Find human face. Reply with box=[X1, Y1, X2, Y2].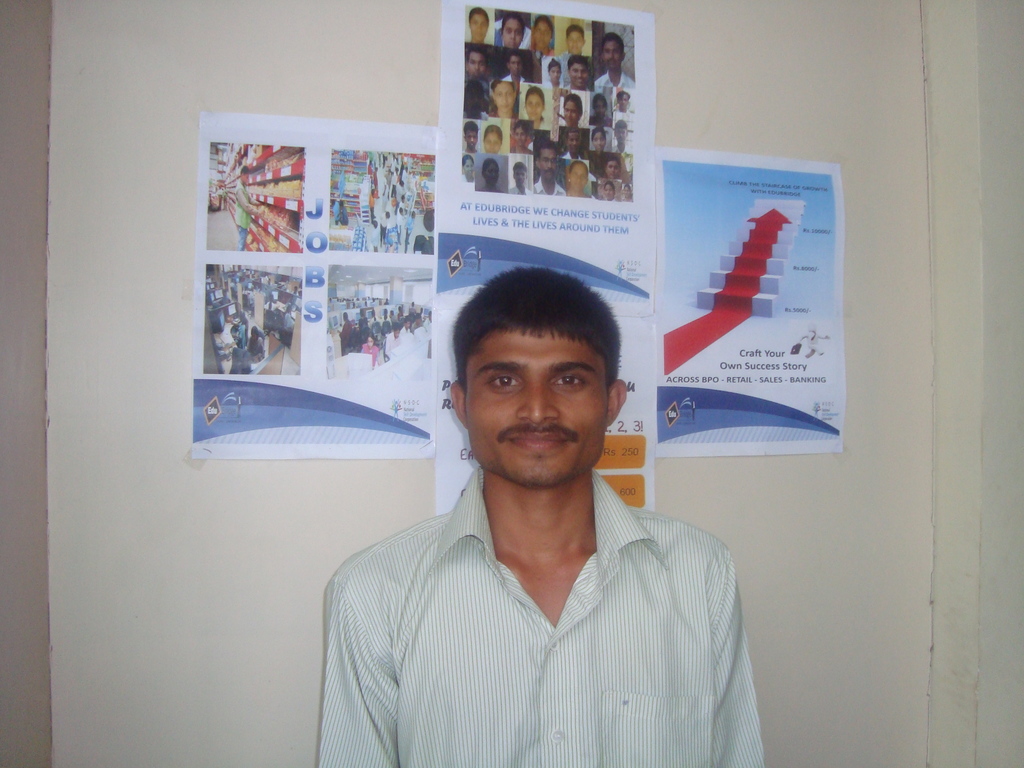
box=[531, 19, 552, 51].
